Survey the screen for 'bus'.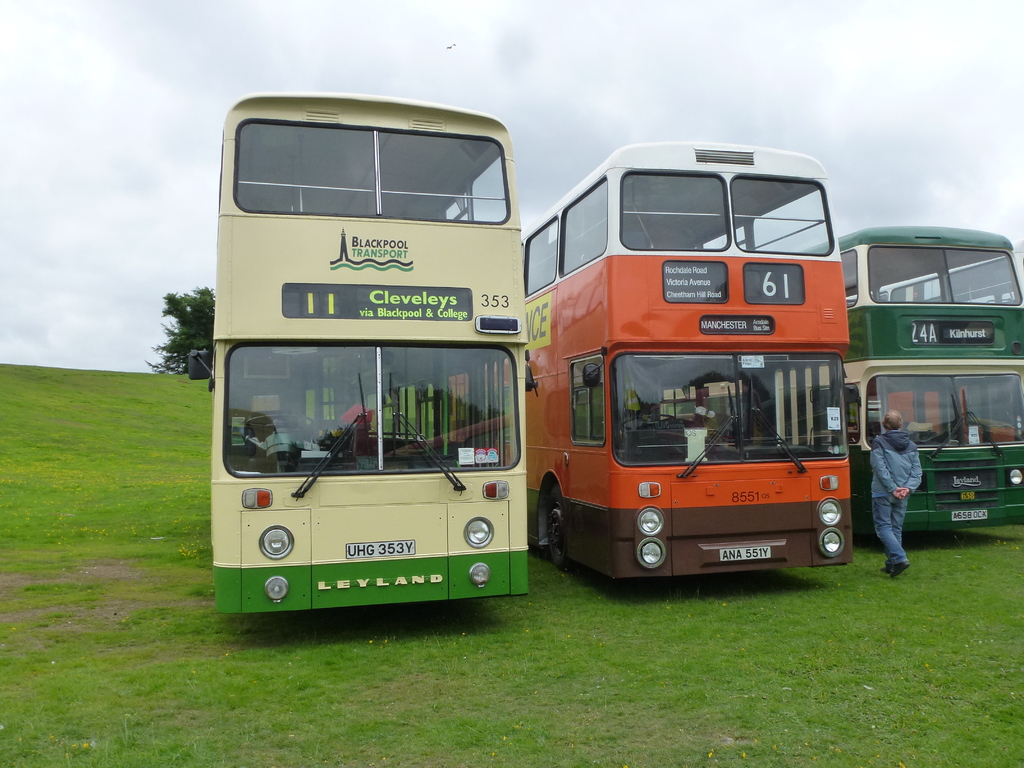
Survey found: BBox(190, 88, 536, 614).
